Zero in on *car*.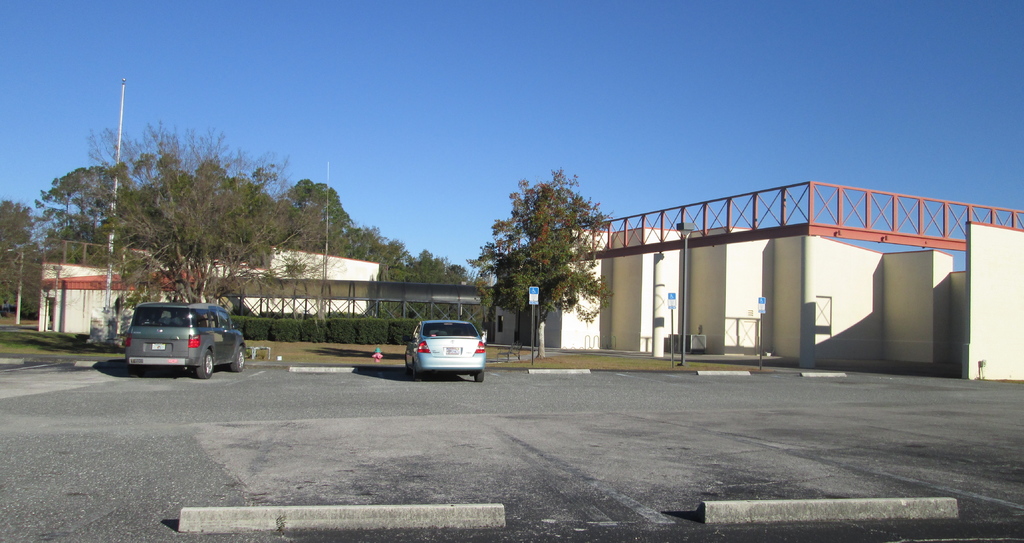
Zeroed in: <box>126,305,254,377</box>.
